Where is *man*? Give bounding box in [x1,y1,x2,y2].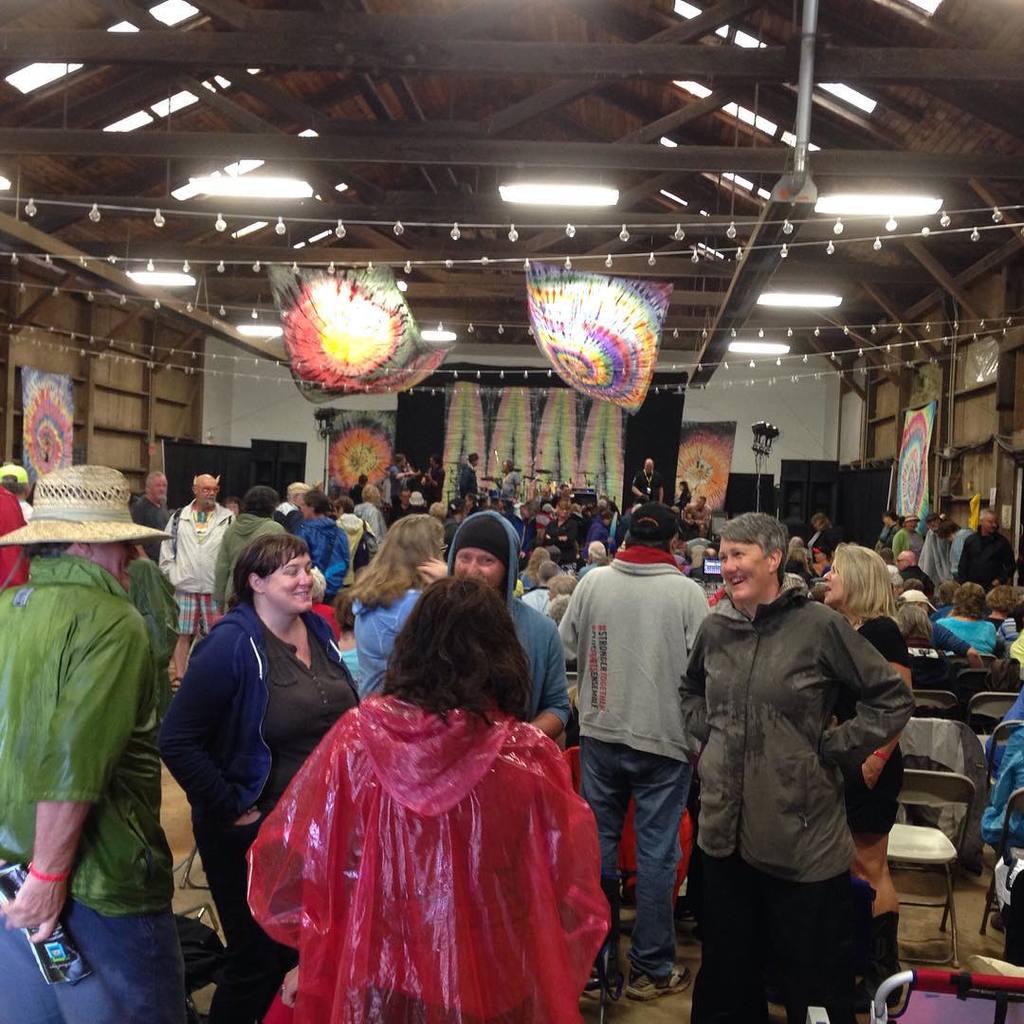
[162,473,231,671].
